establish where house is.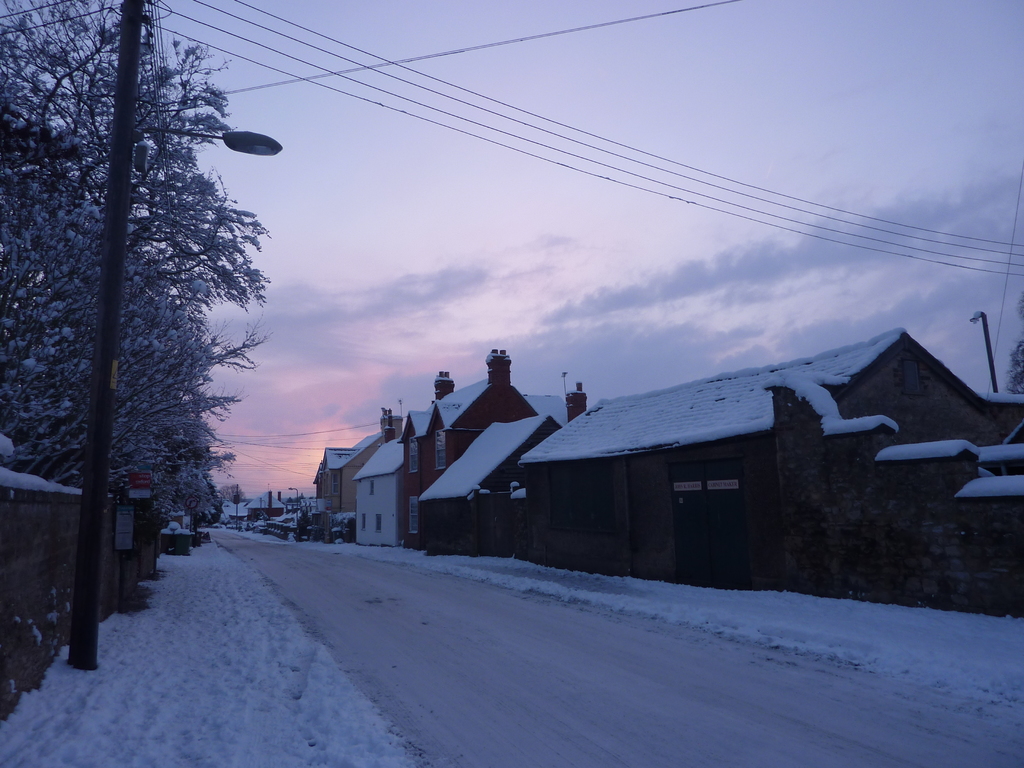
Established at [521, 319, 1012, 568].
